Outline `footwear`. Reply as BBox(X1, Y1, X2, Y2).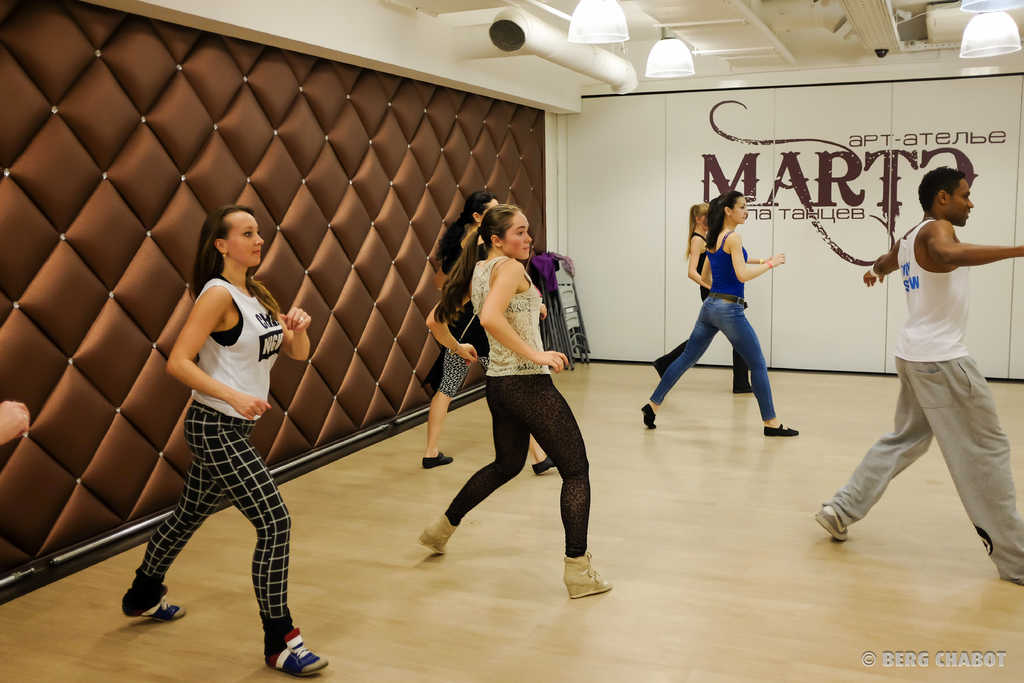
BBox(733, 384, 754, 393).
